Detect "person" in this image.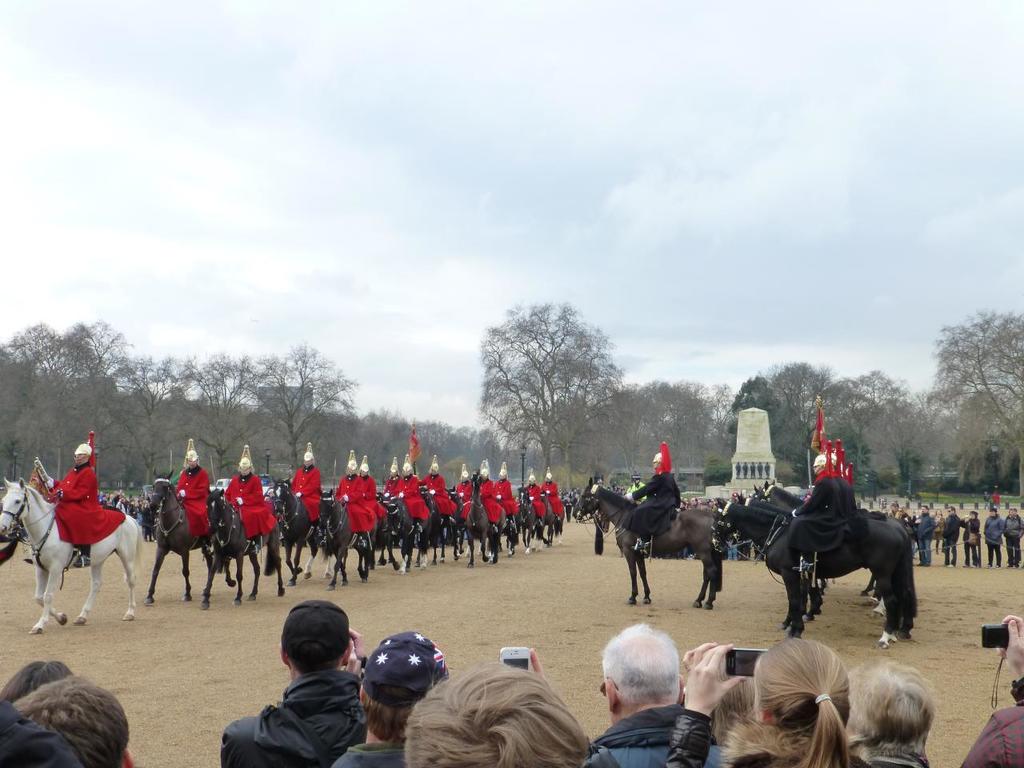
Detection: select_region(358, 452, 386, 520).
